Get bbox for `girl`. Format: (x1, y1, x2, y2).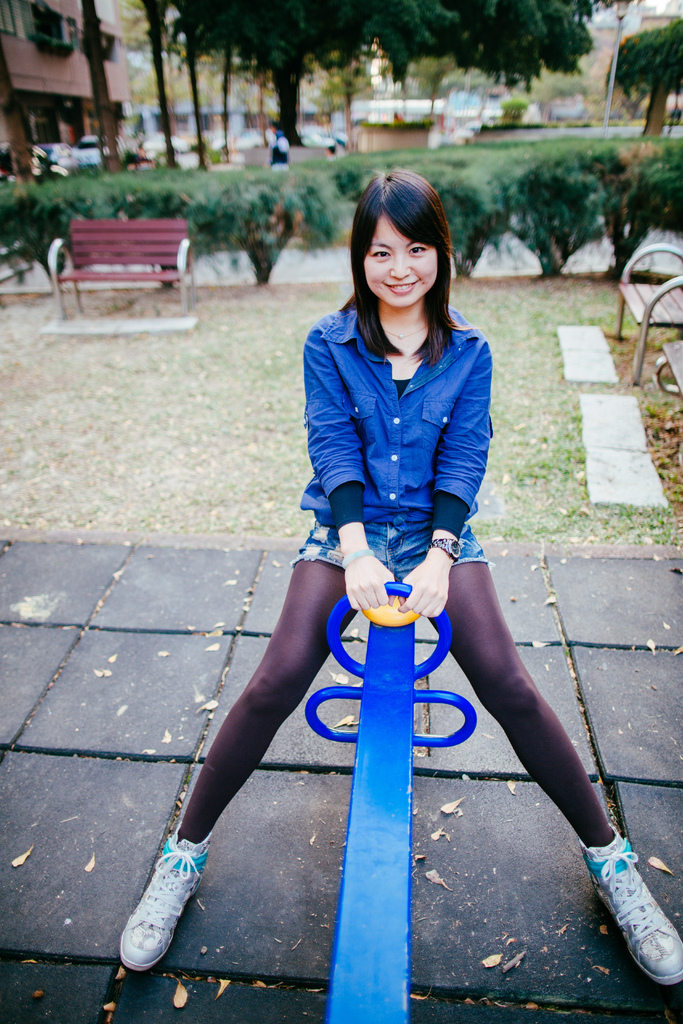
(108, 171, 682, 973).
